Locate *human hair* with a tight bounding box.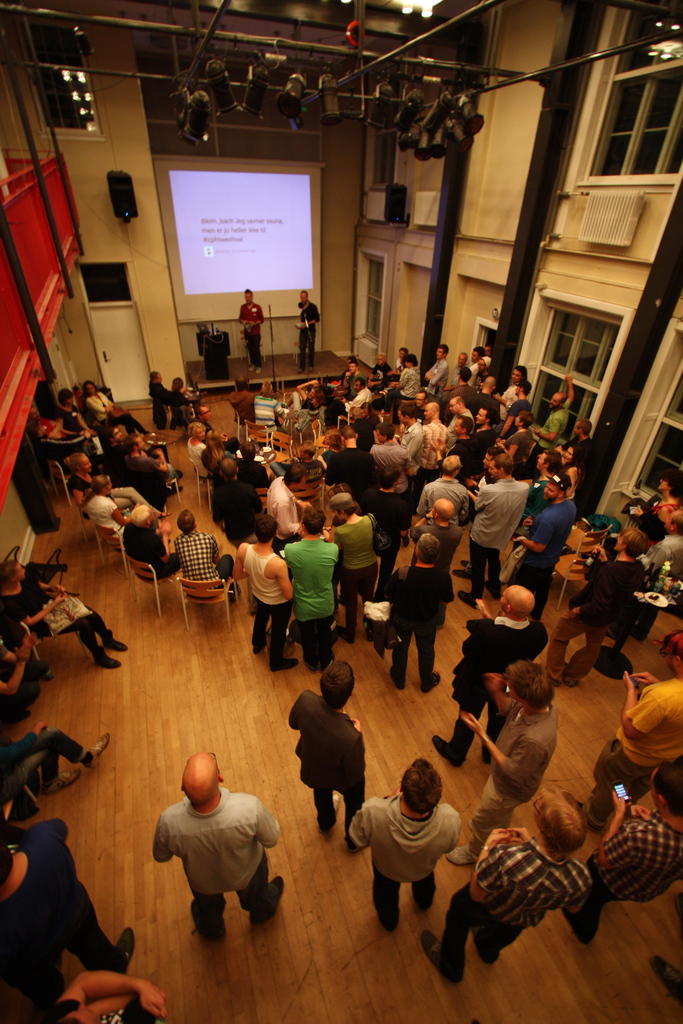
<region>336, 502, 358, 518</region>.
